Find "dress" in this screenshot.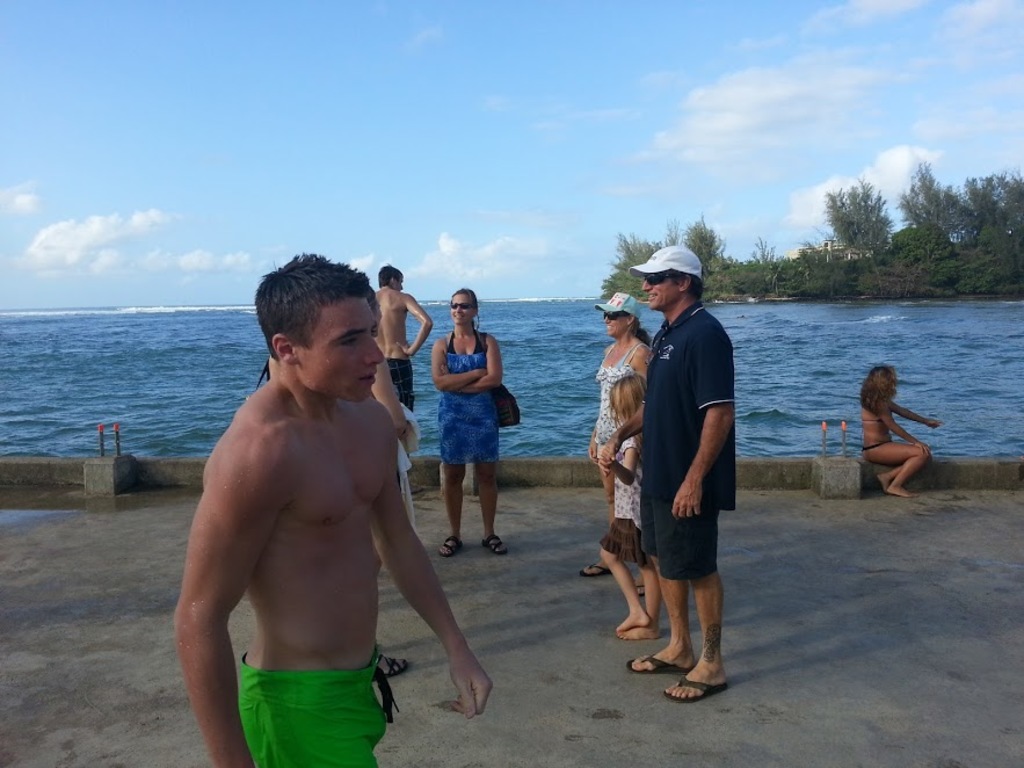
The bounding box for "dress" is bbox(438, 326, 500, 466).
